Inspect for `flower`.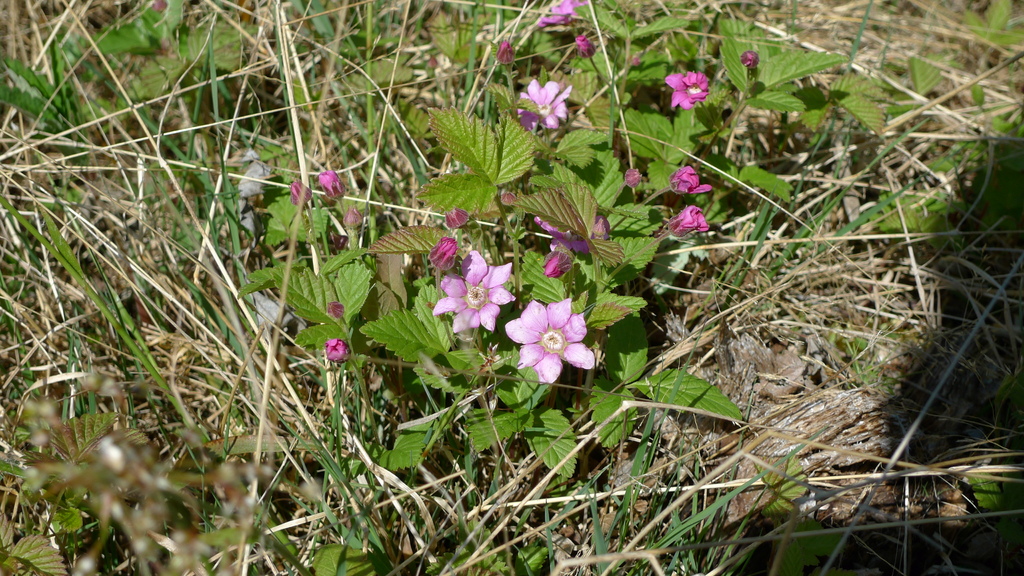
Inspection: crop(291, 180, 309, 211).
